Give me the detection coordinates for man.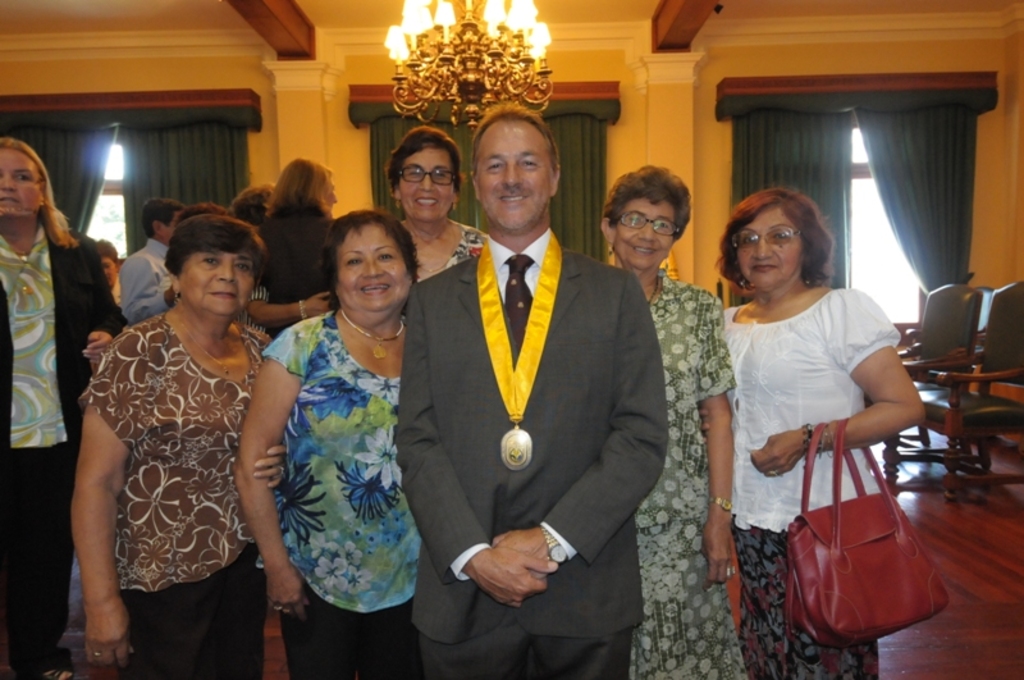
BBox(403, 101, 668, 679).
